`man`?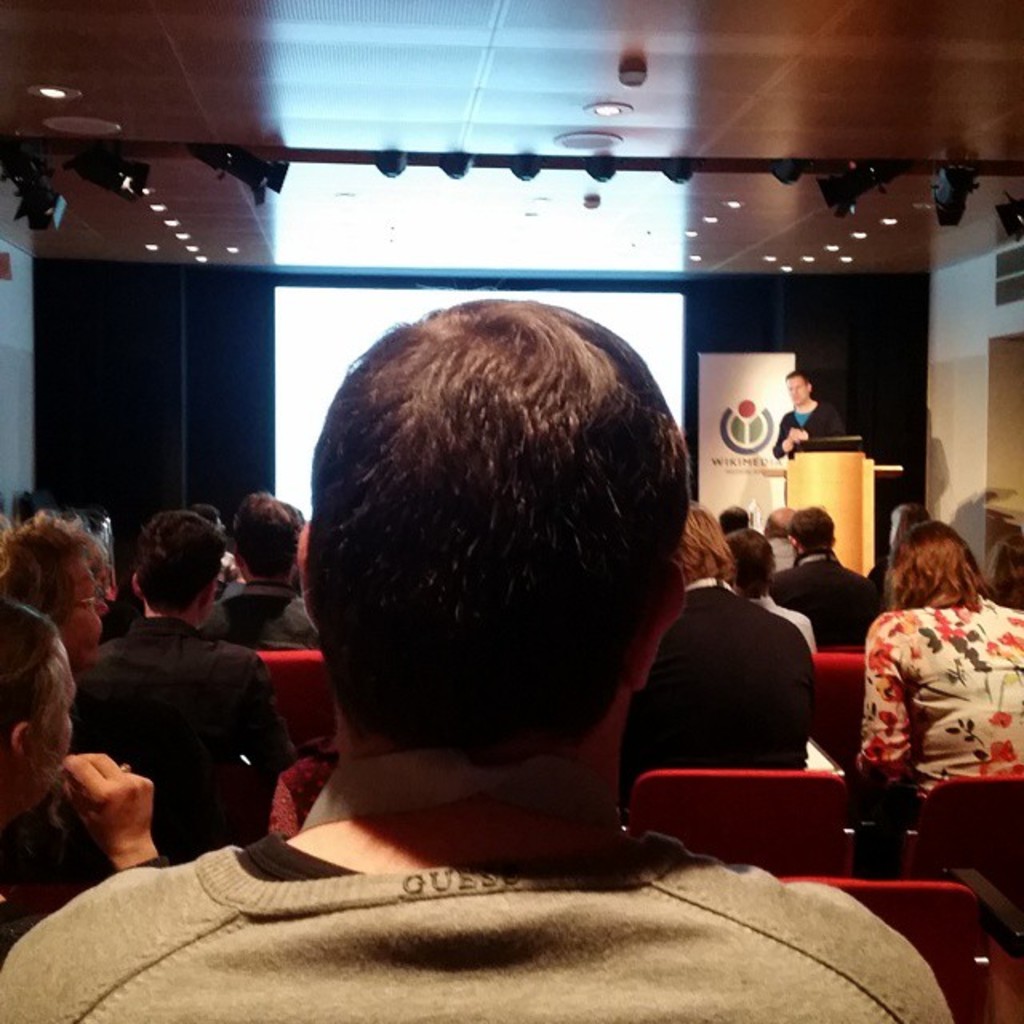
crop(728, 530, 814, 640)
